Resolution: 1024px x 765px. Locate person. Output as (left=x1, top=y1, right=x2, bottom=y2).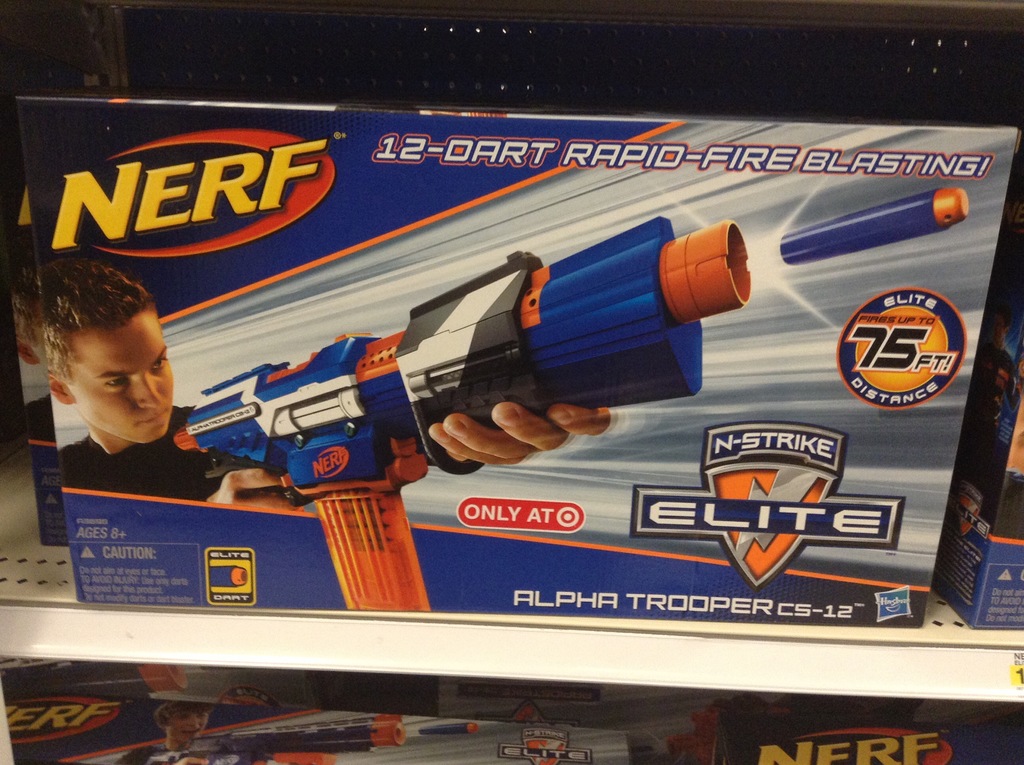
(left=41, top=255, right=609, bottom=501).
